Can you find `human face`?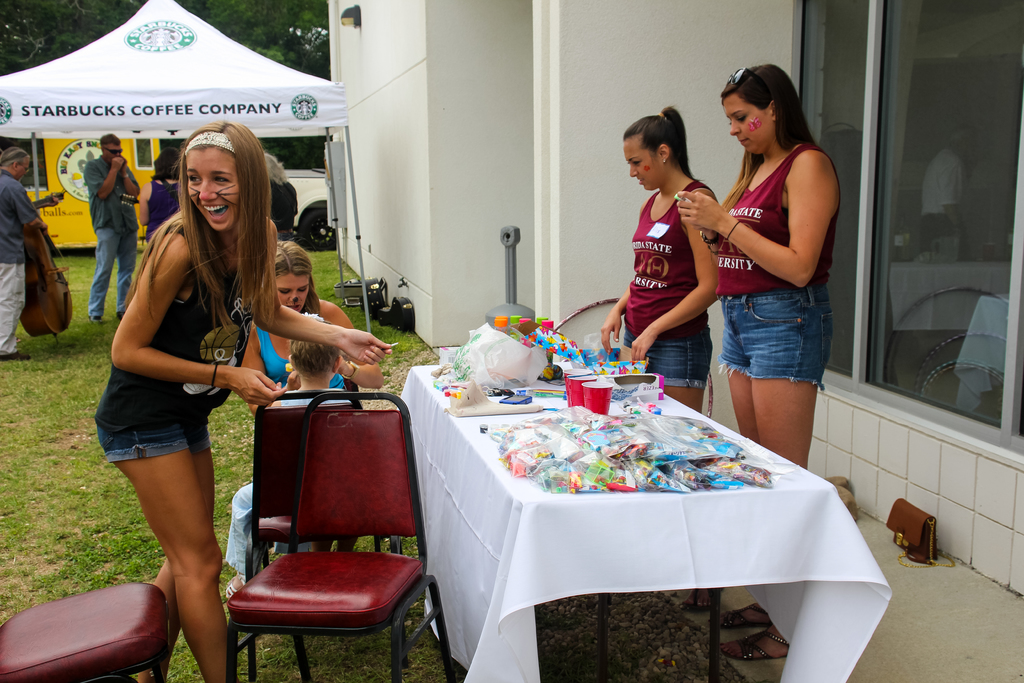
Yes, bounding box: (20,157,33,183).
